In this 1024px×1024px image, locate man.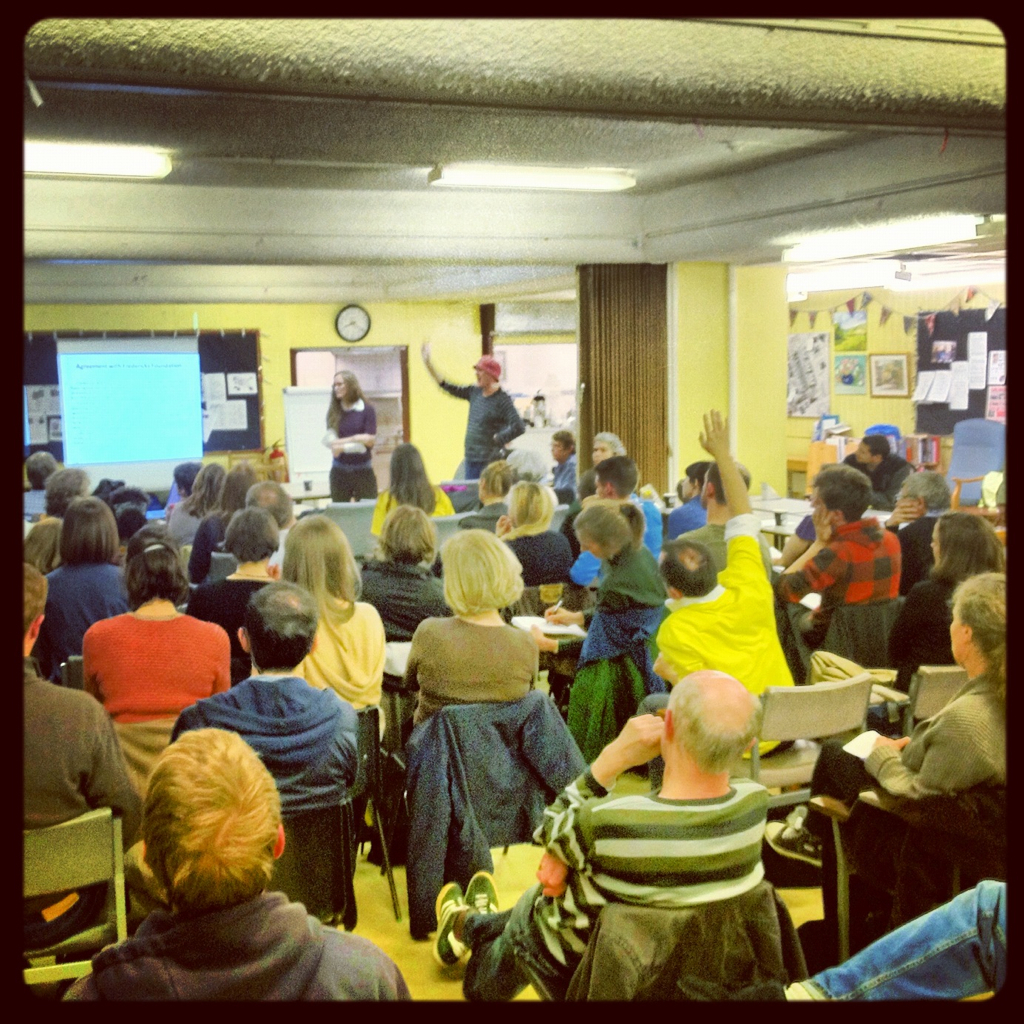
Bounding box: [x1=844, y1=438, x2=915, y2=511].
